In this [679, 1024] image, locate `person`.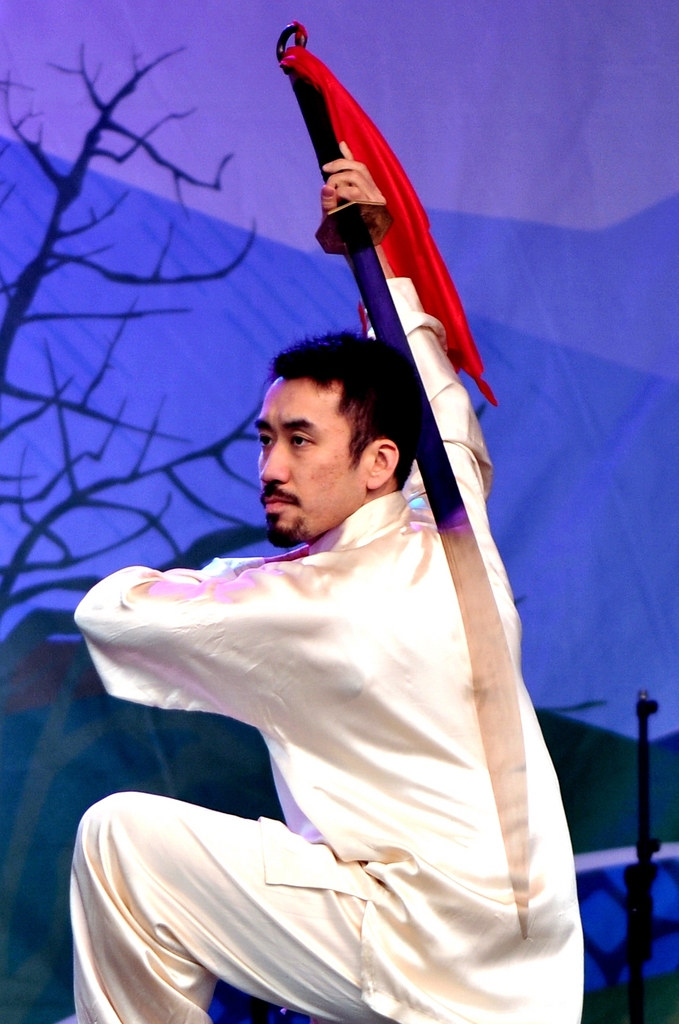
Bounding box: [left=64, top=136, right=591, bottom=1023].
